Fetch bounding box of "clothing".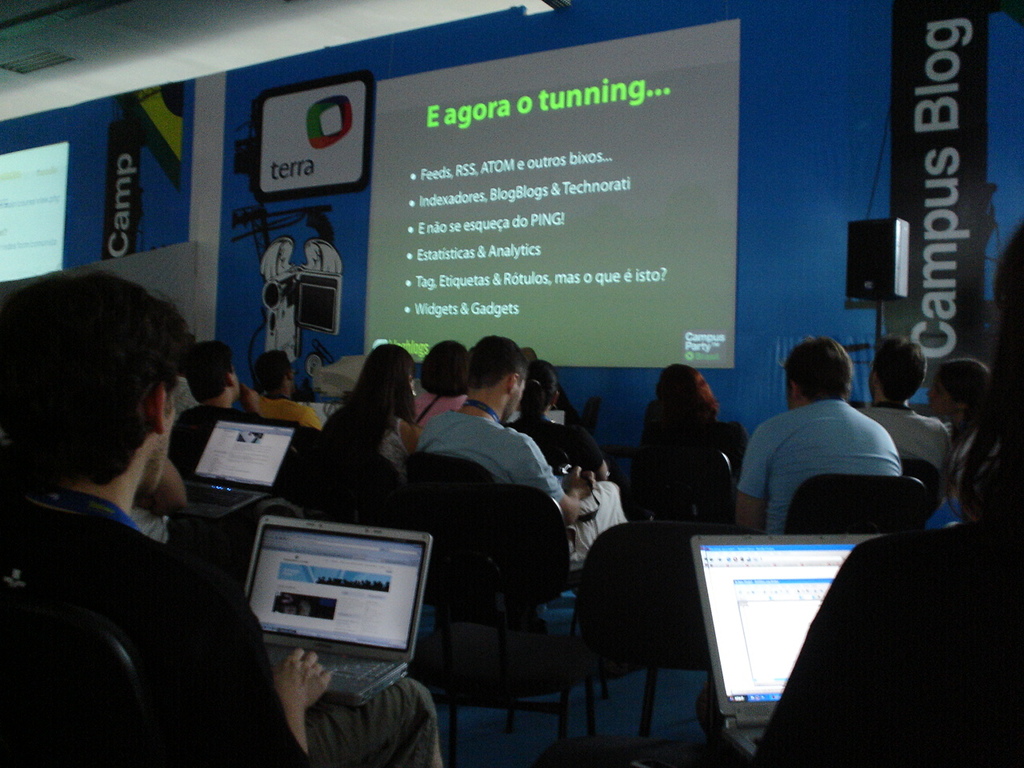
Bbox: 160:409:238:499.
